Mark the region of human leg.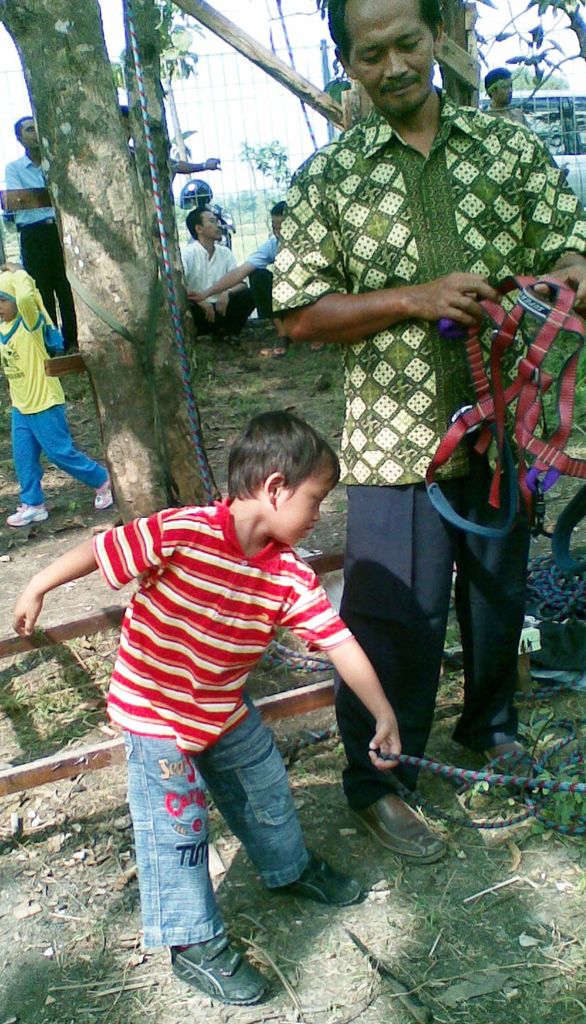
Region: [left=195, top=693, right=372, bottom=905].
